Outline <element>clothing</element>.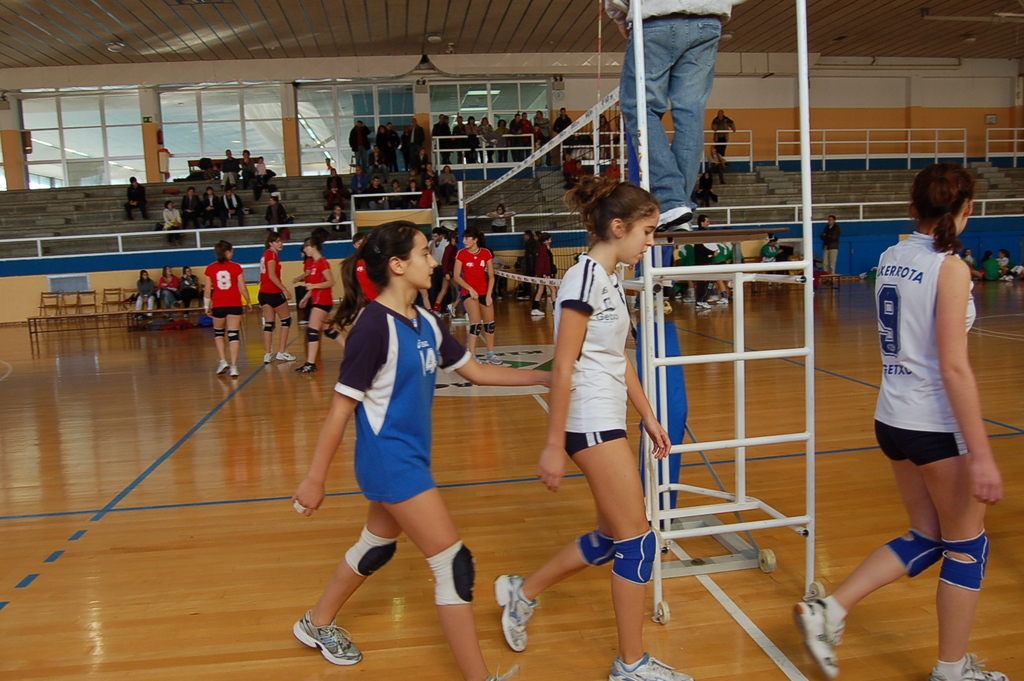
Outline: locate(620, 98, 703, 215).
